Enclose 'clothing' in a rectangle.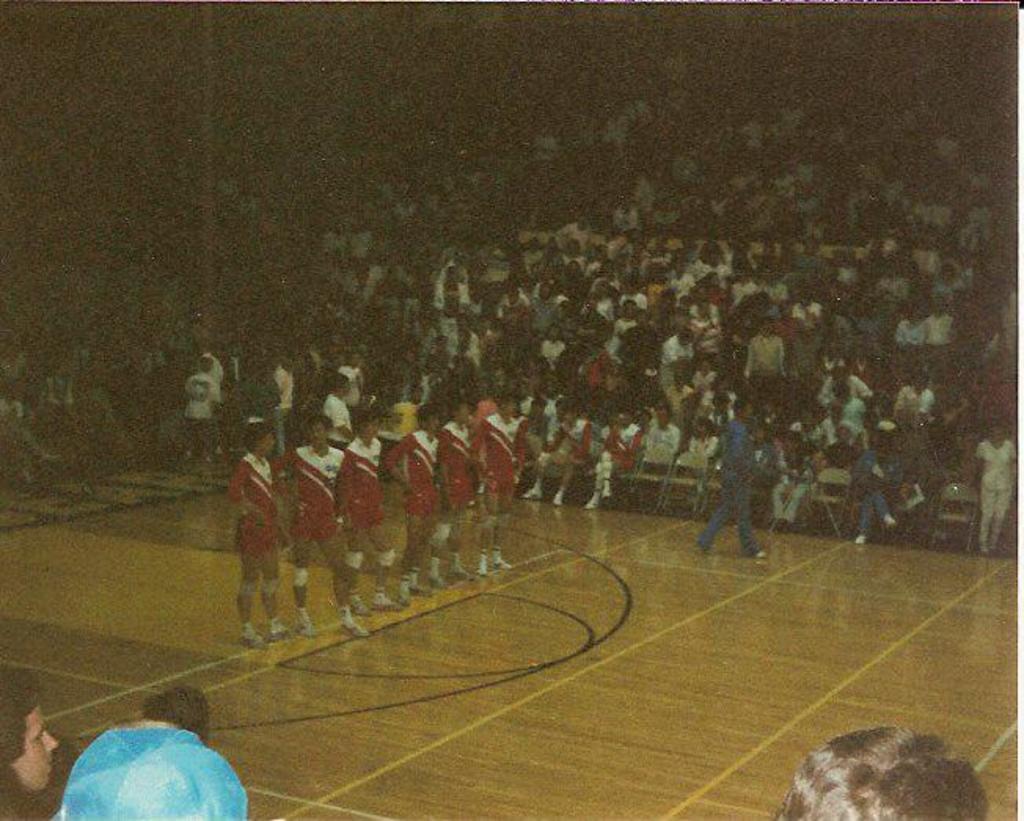
(561,413,583,466).
